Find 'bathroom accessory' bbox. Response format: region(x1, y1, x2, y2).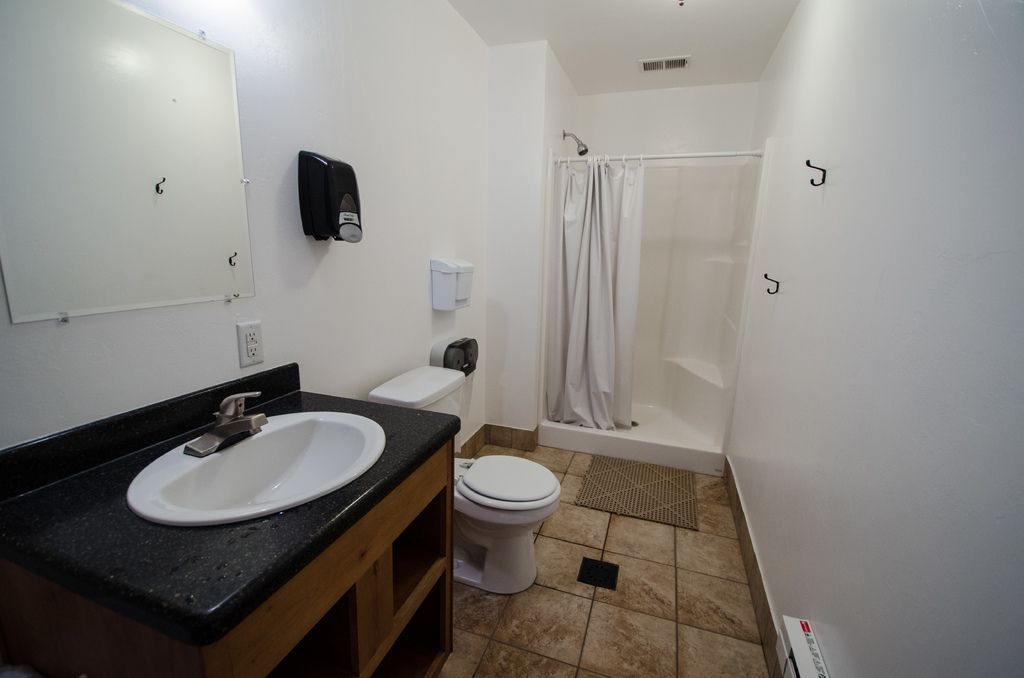
region(556, 142, 769, 171).
